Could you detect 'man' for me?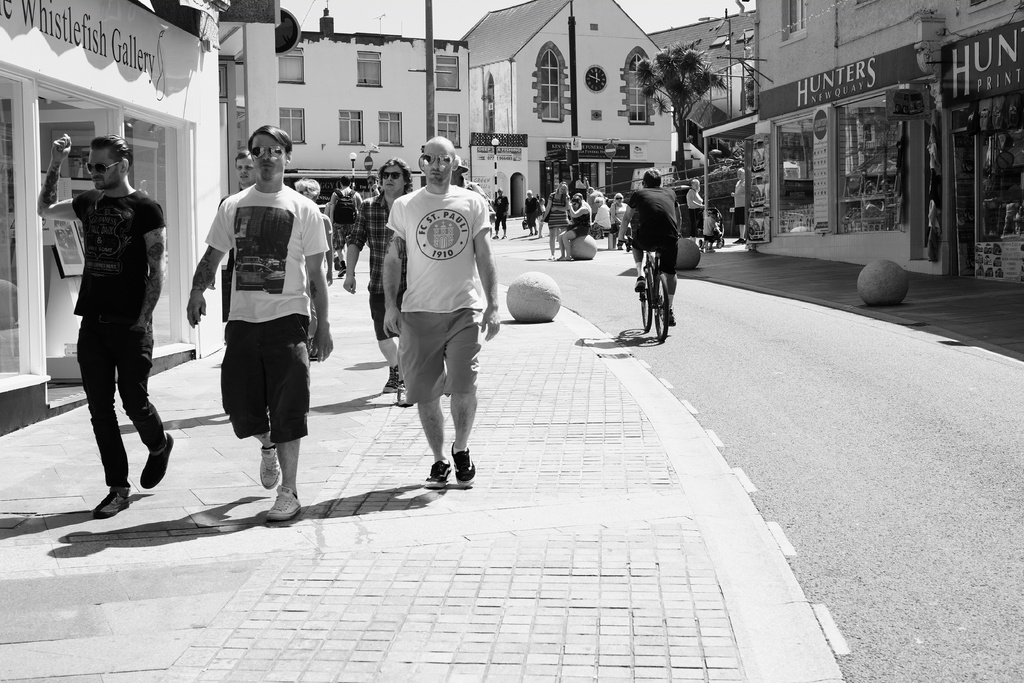
Detection result: (x1=185, y1=143, x2=321, y2=522).
